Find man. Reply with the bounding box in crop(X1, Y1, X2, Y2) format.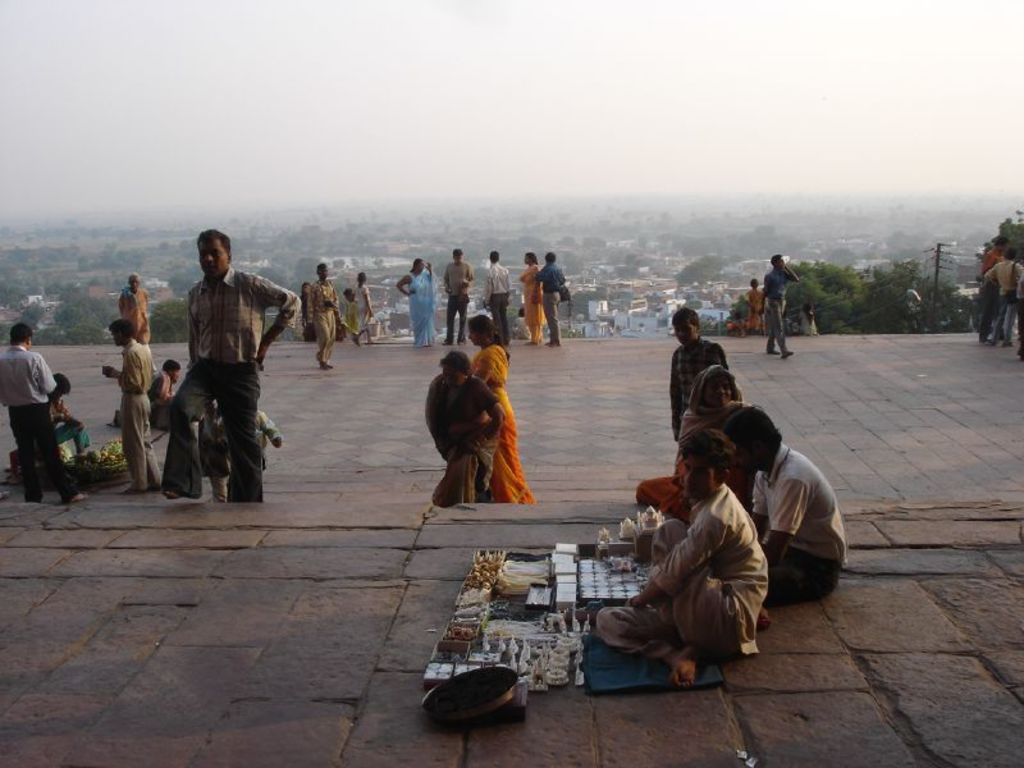
crop(984, 246, 1023, 343).
